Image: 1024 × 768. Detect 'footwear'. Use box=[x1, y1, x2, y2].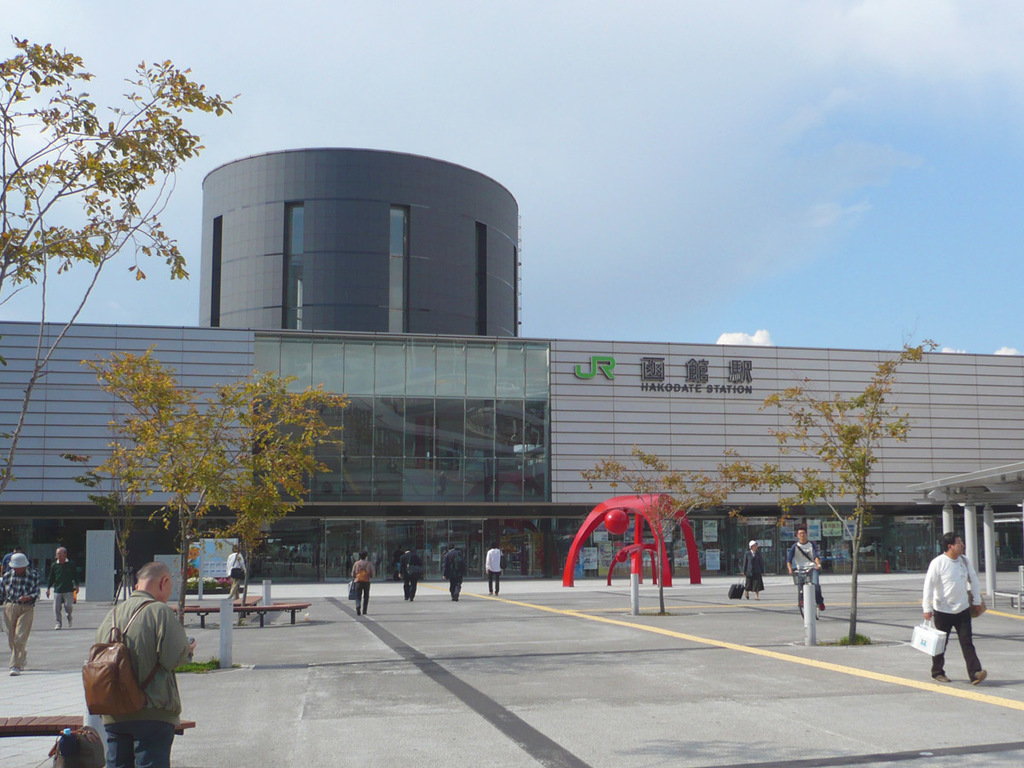
box=[413, 597, 415, 604].
